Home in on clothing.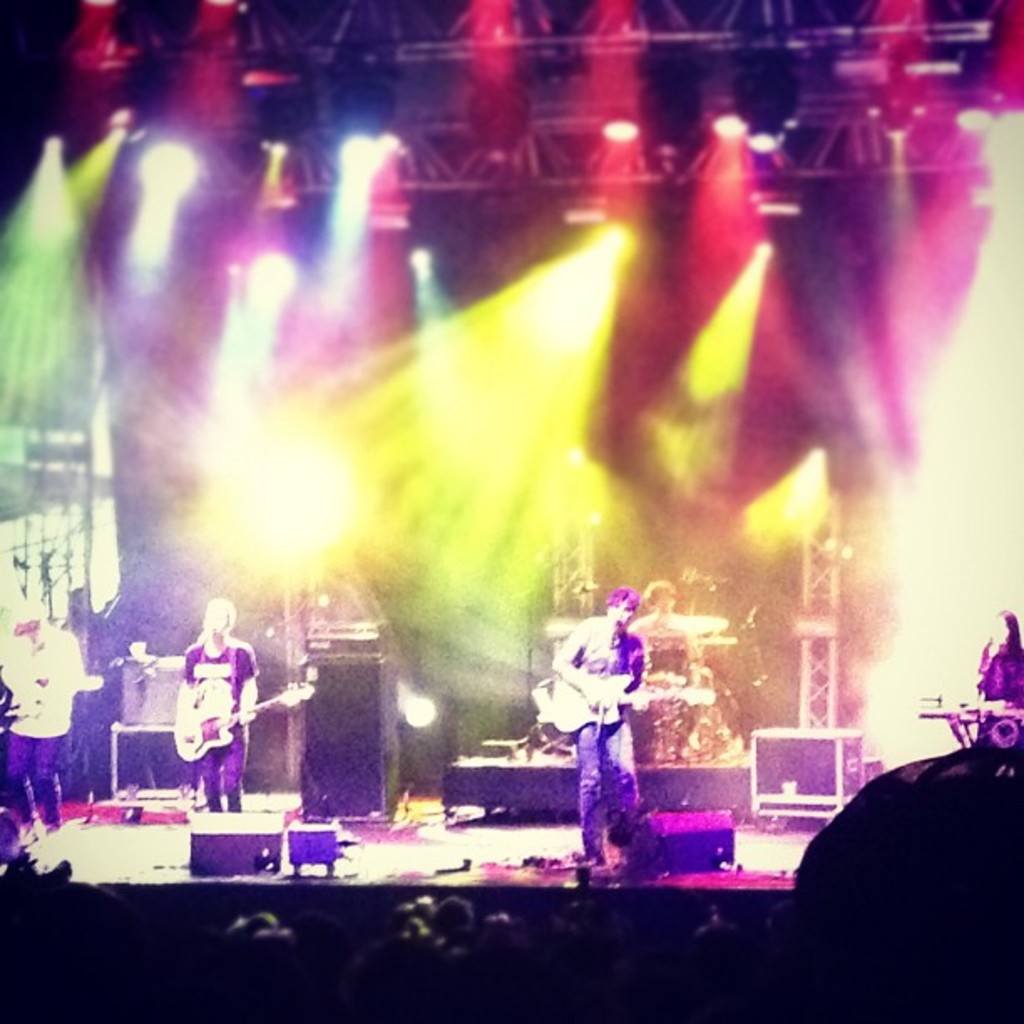
Homed in at (left=562, top=614, right=648, bottom=857).
